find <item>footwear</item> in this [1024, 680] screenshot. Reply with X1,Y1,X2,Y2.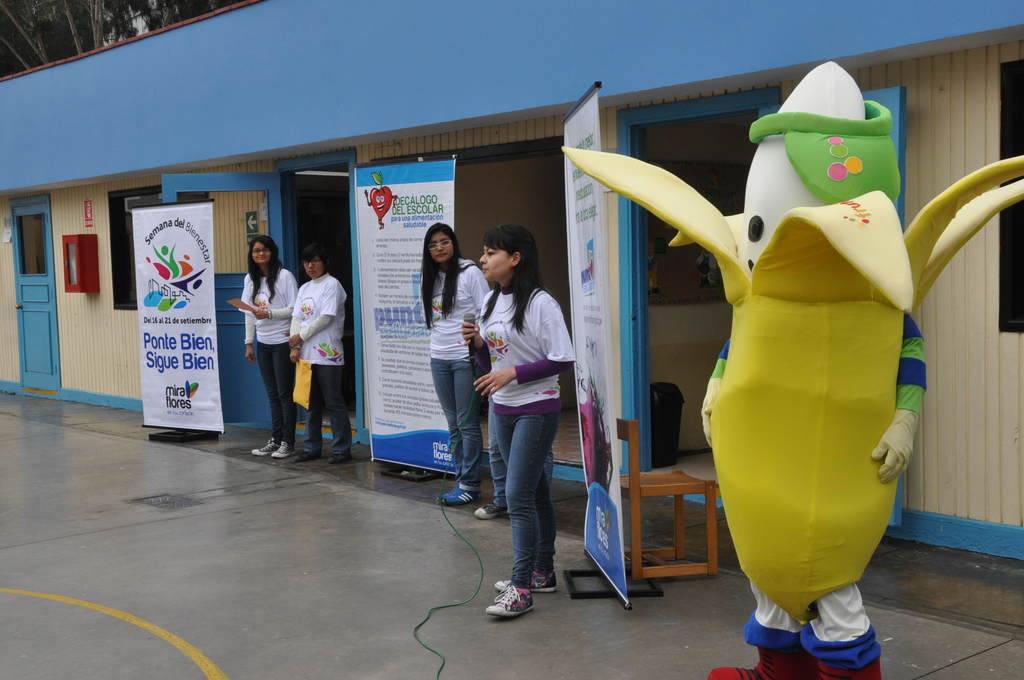
492,567,557,593.
